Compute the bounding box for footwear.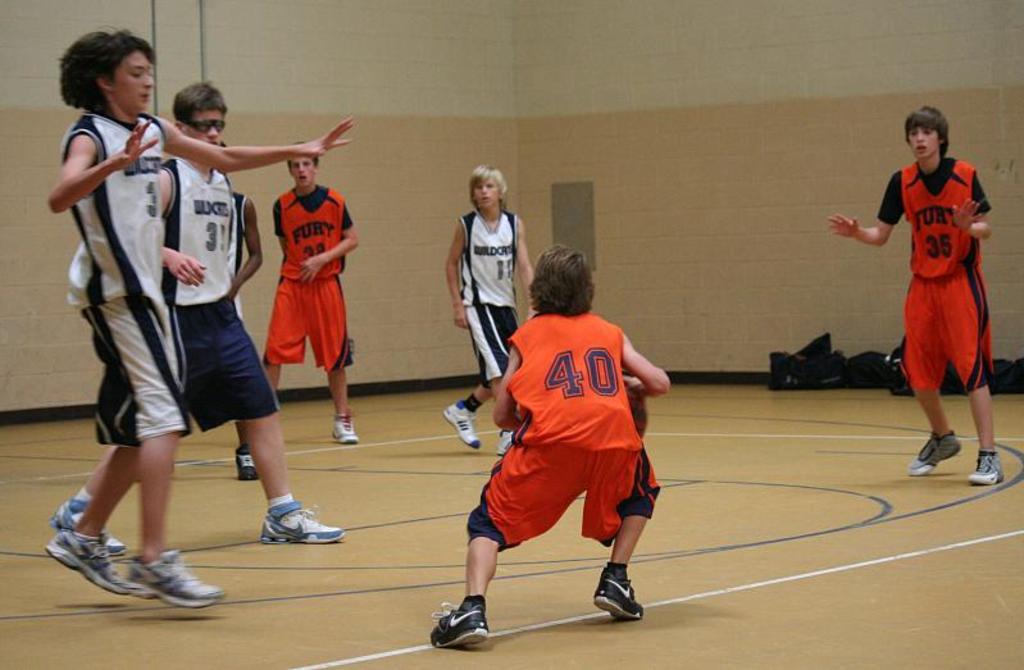
detection(591, 570, 650, 637).
